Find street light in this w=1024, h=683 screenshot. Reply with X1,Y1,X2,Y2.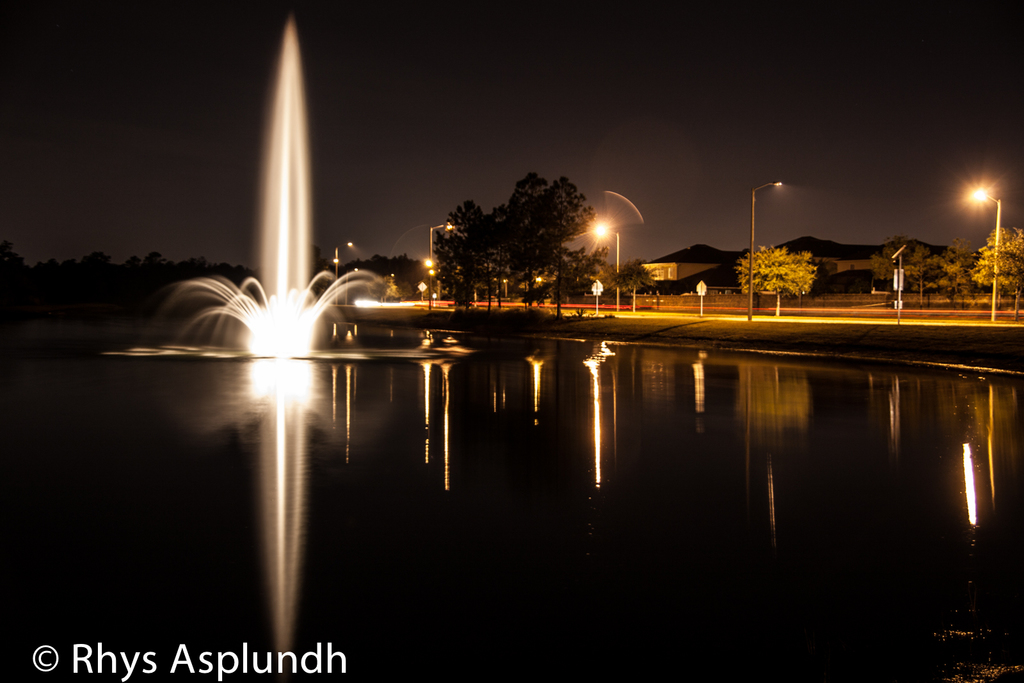
972,185,1002,325.
